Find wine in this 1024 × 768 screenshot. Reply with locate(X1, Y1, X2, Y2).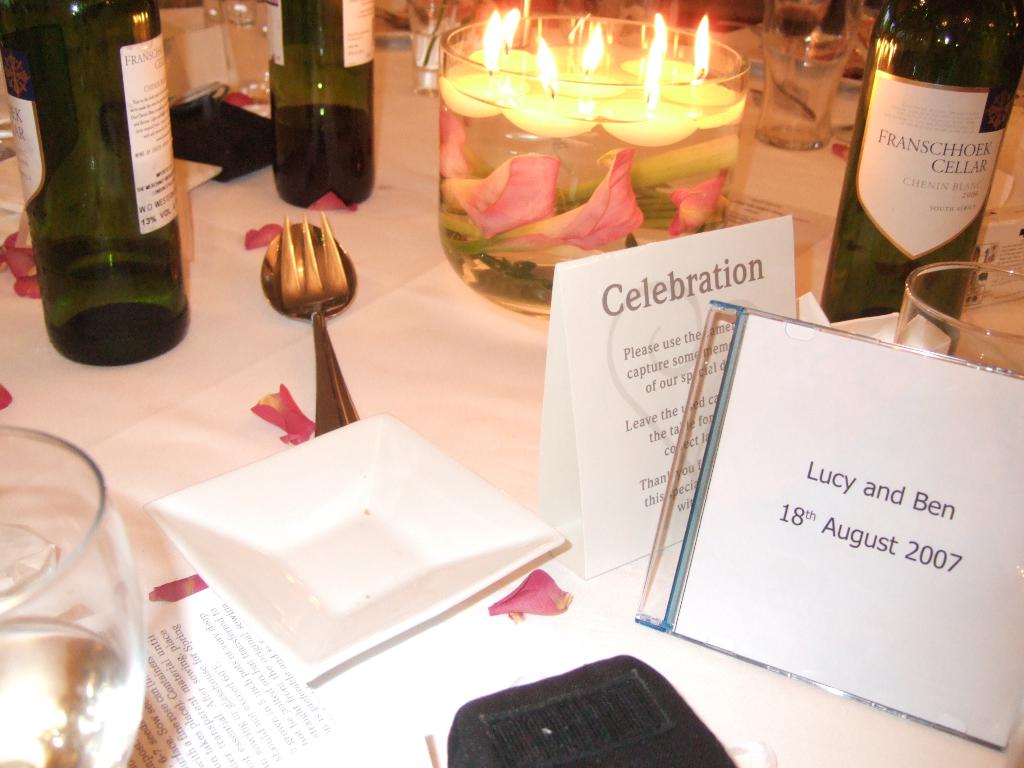
locate(824, 2, 1023, 324).
